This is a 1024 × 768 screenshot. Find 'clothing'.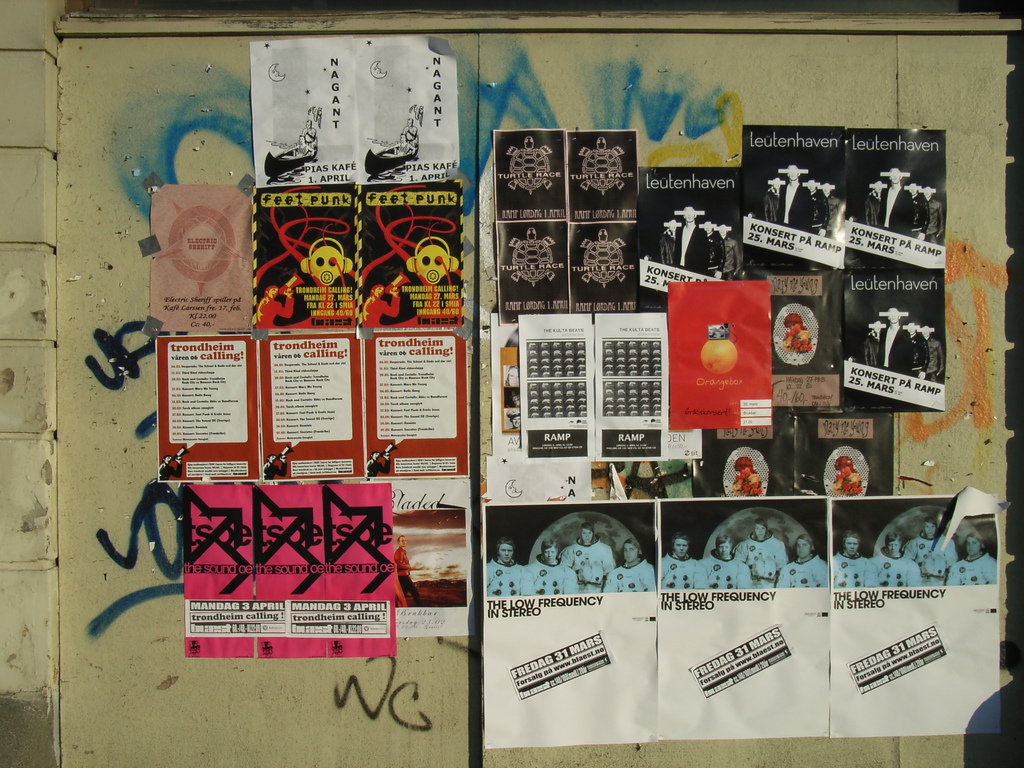
Bounding box: box(925, 340, 943, 381).
